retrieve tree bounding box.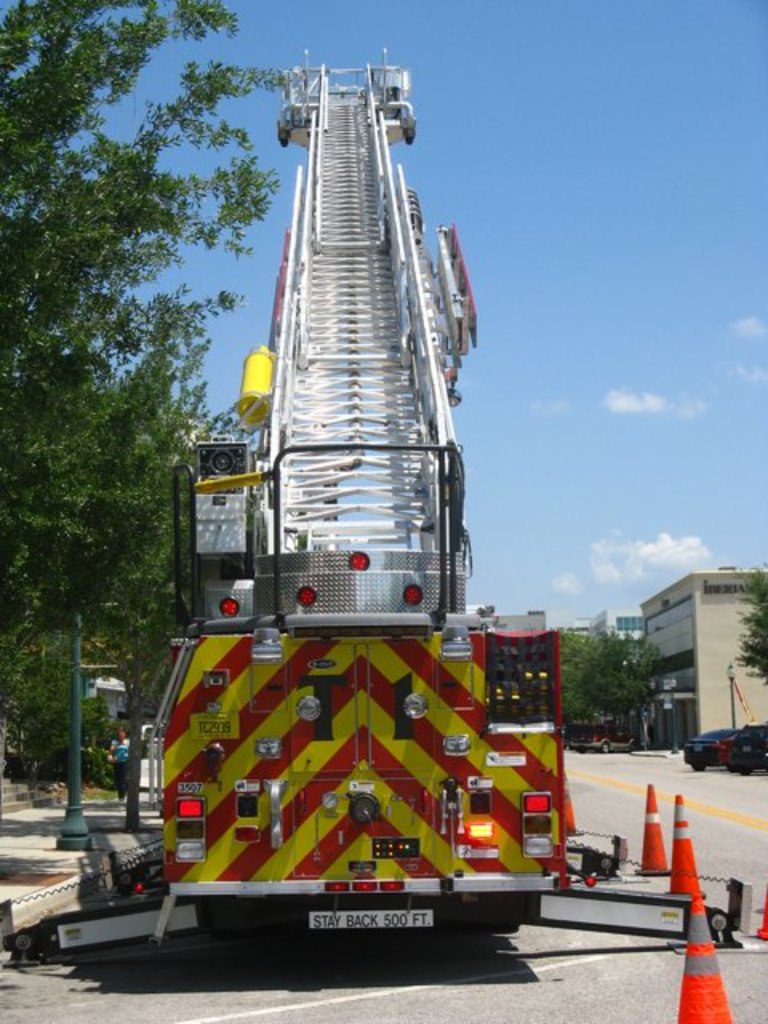
Bounding box: box=[558, 629, 661, 746].
